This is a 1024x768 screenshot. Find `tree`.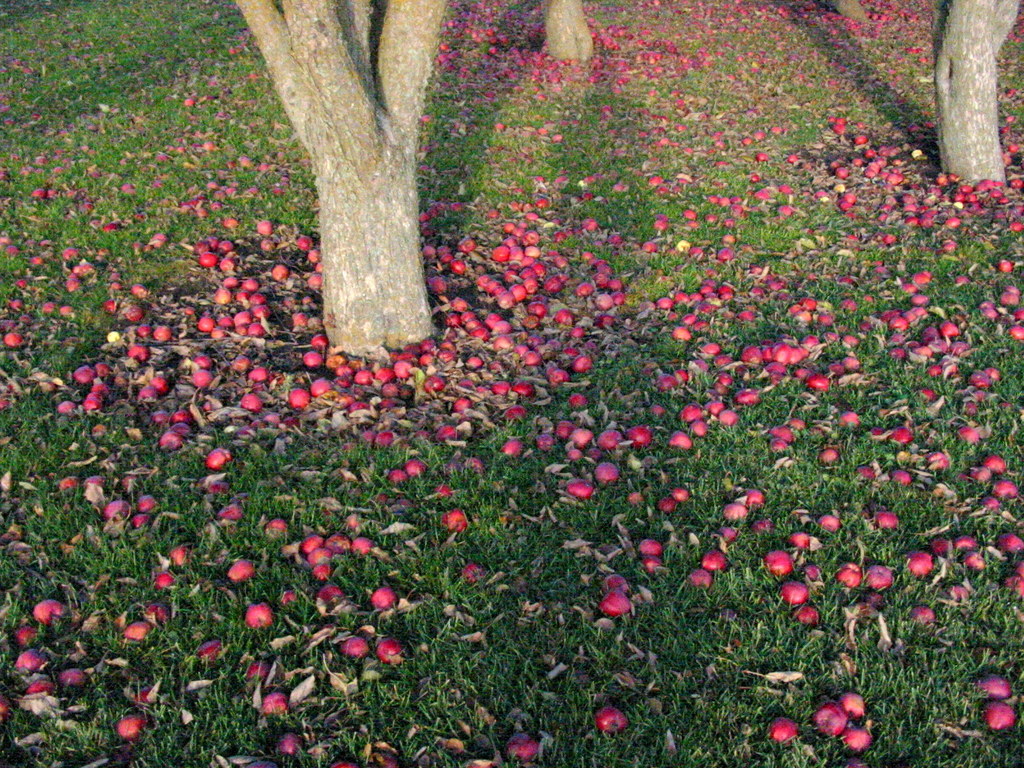
Bounding box: bbox=(234, 0, 448, 373).
